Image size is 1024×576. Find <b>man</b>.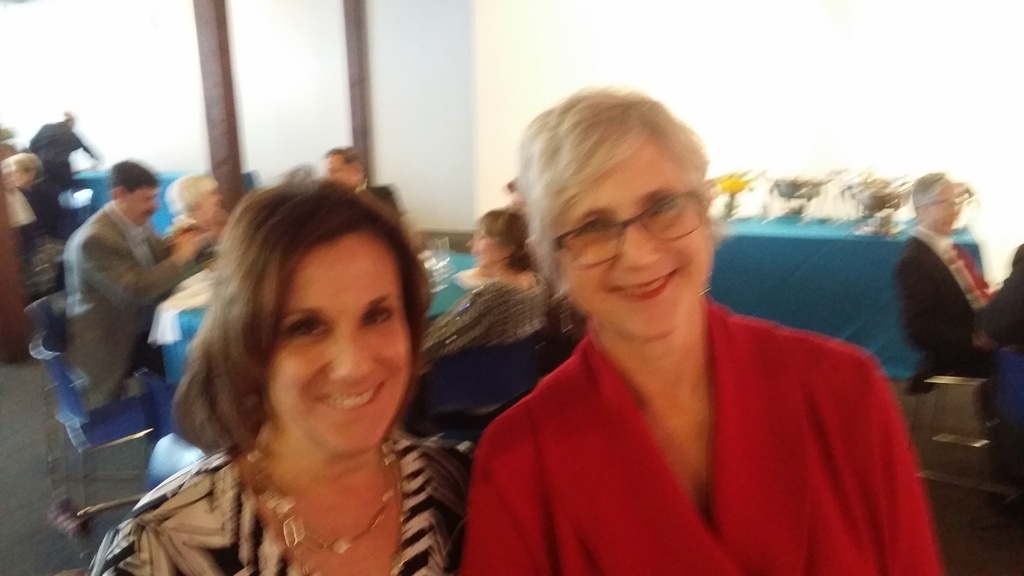
<bbox>316, 149, 428, 241</bbox>.
